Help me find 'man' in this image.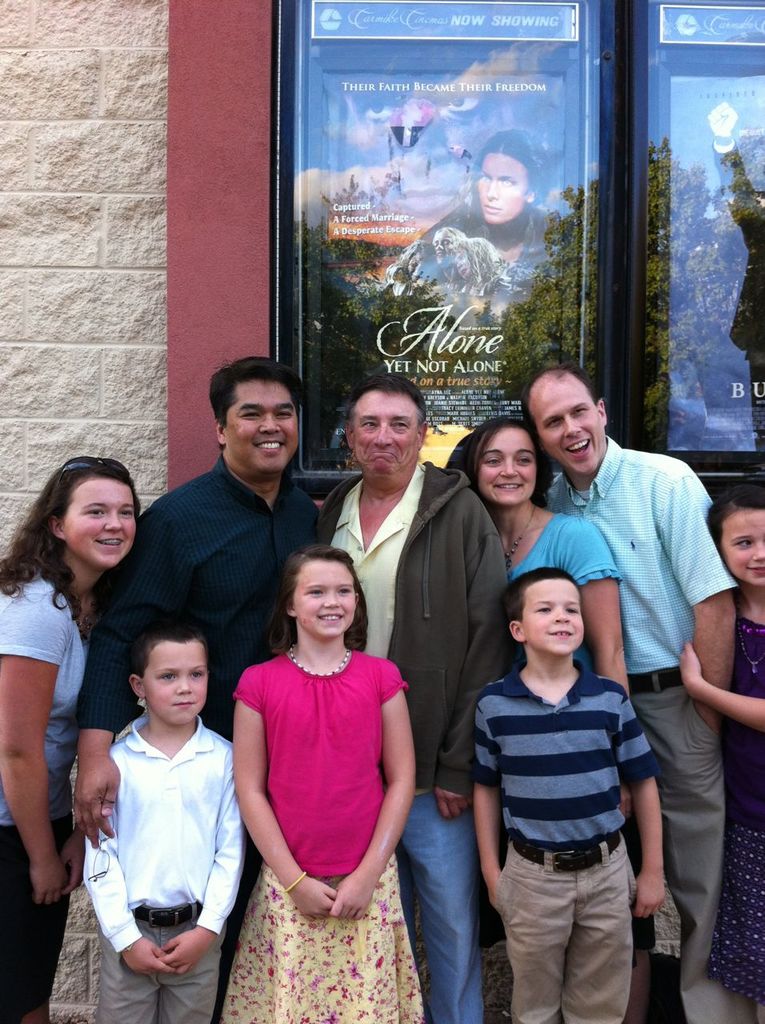
Found it: BBox(521, 367, 760, 1023).
